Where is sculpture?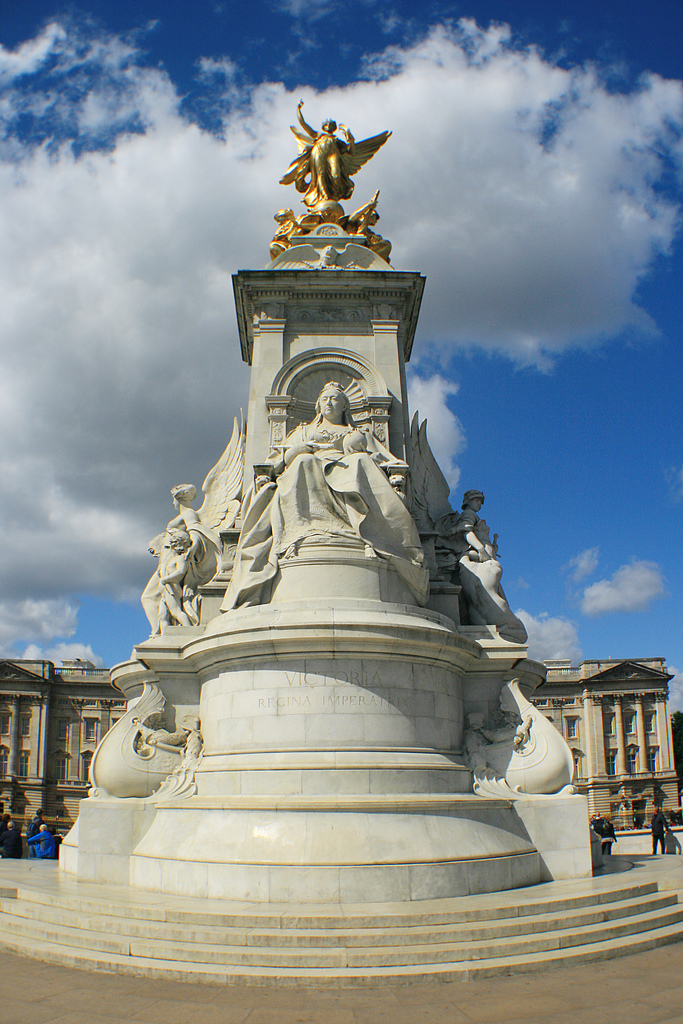
locate(277, 98, 401, 234).
